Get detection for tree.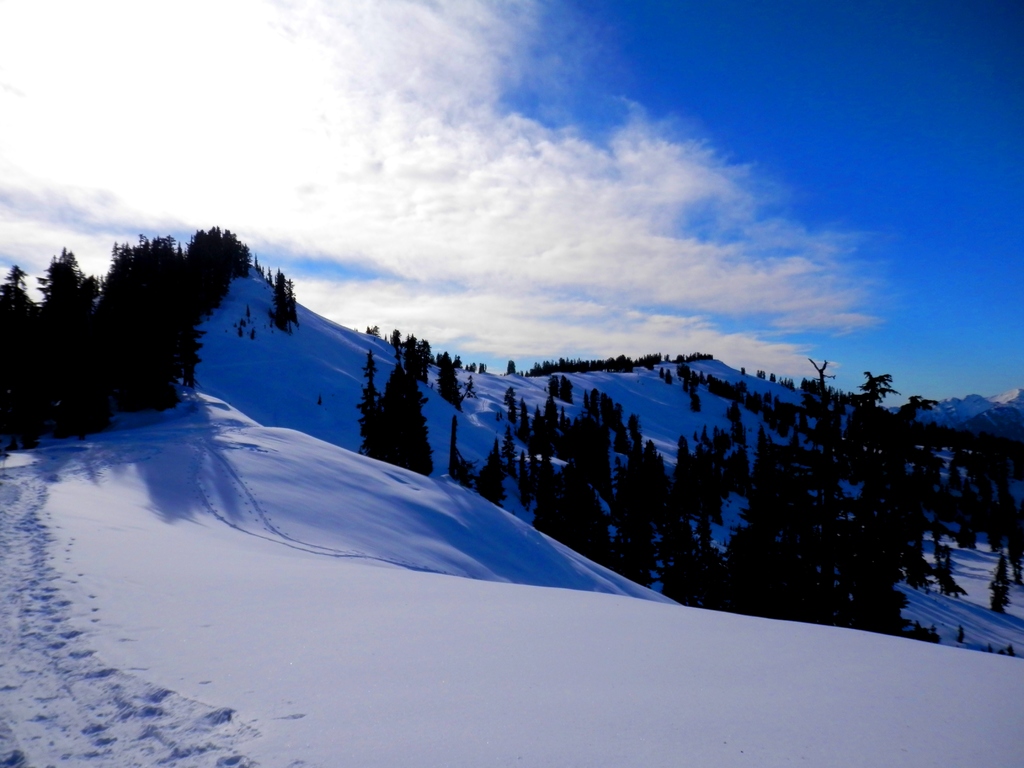
Detection: box(532, 445, 556, 524).
